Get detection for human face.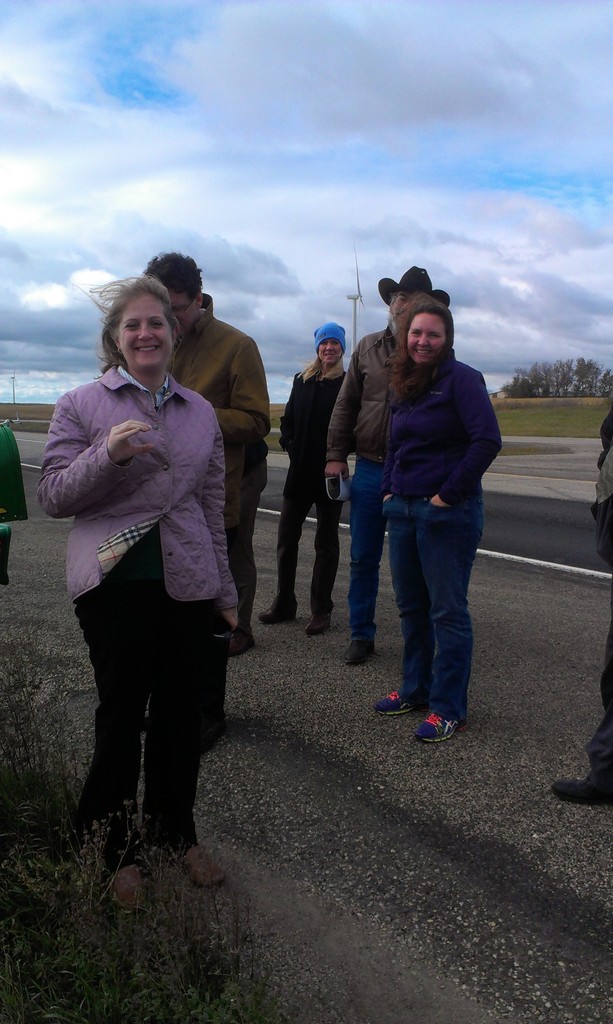
Detection: 394,293,415,325.
